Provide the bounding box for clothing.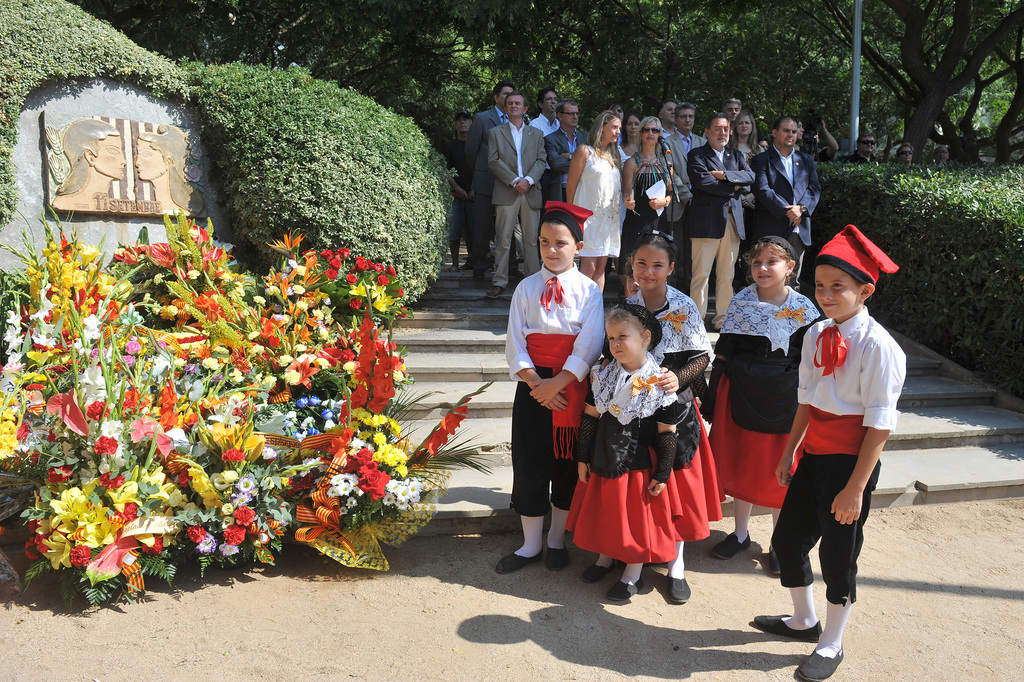
(left=719, top=283, right=823, bottom=504).
